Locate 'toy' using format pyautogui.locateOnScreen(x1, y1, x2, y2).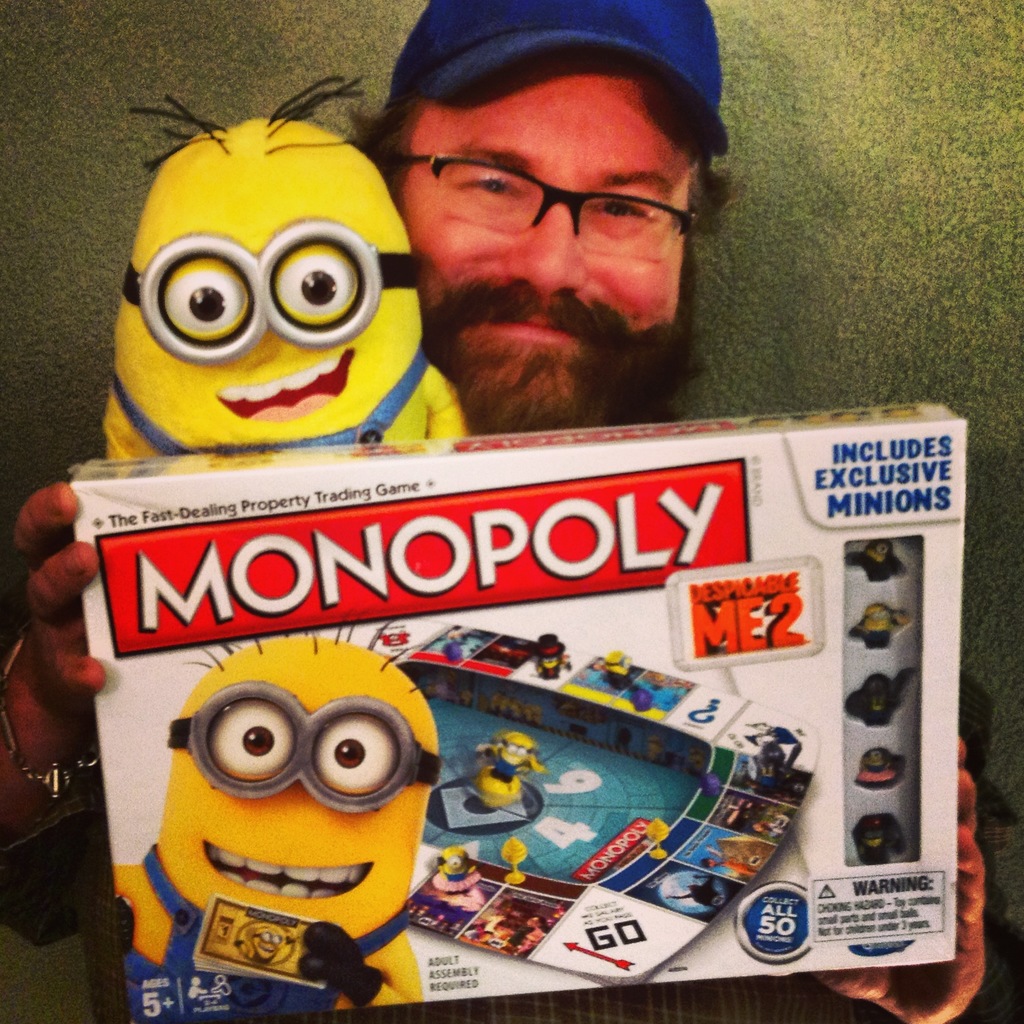
pyautogui.locateOnScreen(117, 593, 449, 1023).
